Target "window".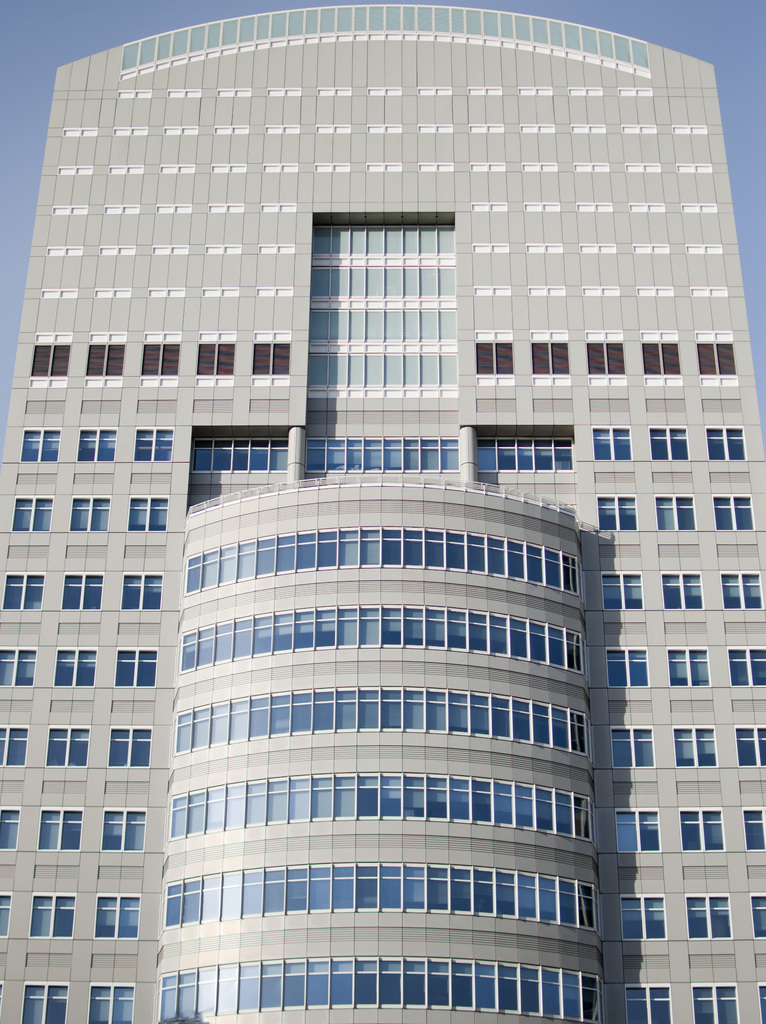
Target region: [603,636,653,692].
